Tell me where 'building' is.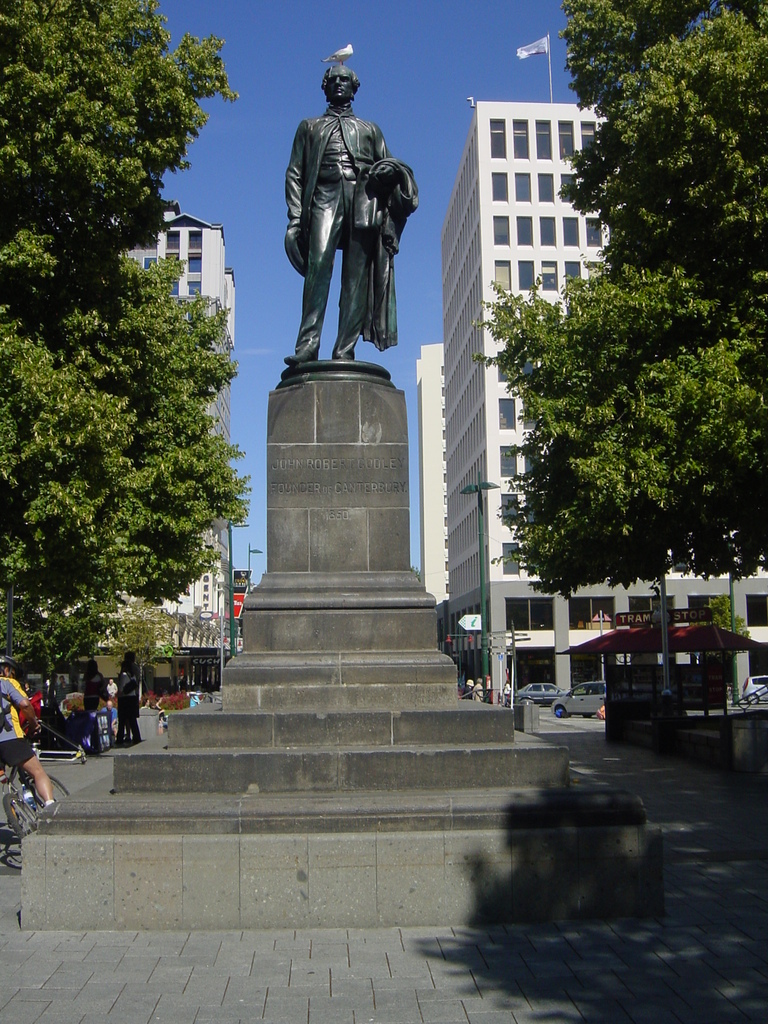
'building' is at (445,97,761,691).
